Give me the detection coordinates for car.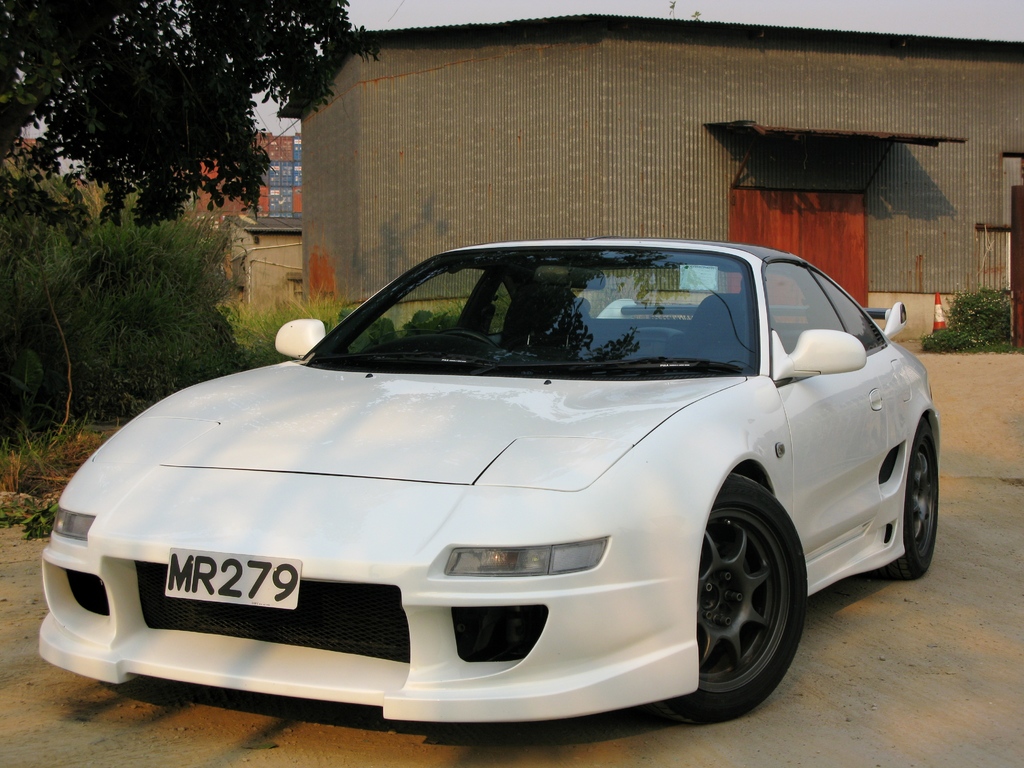
bbox=[32, 234, 949, 736].
